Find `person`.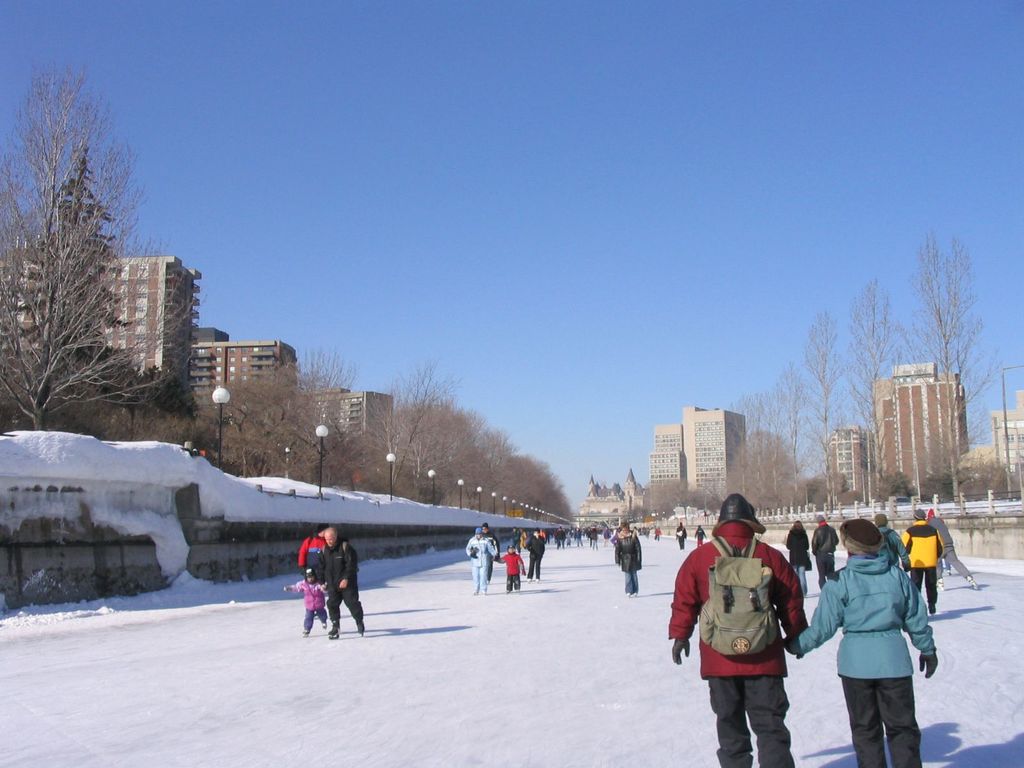
[328,518,360,643].
